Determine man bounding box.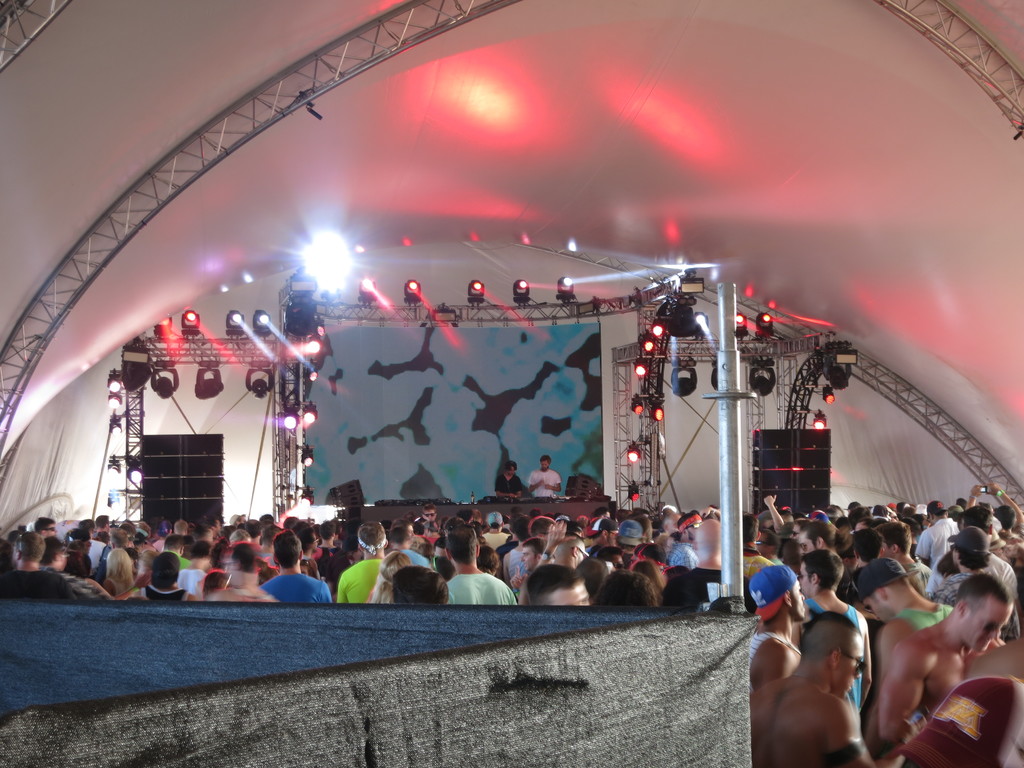
Determined: l=750, t=611, r=865, b=767.
